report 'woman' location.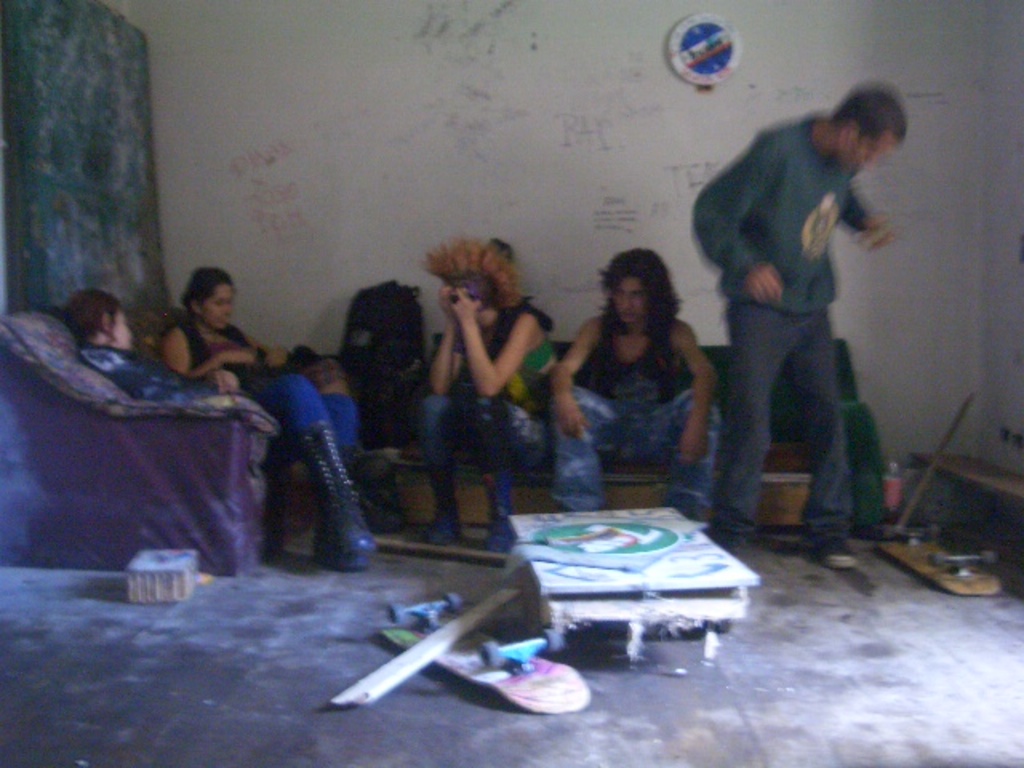
Report: [158, 269, 408, 565].
